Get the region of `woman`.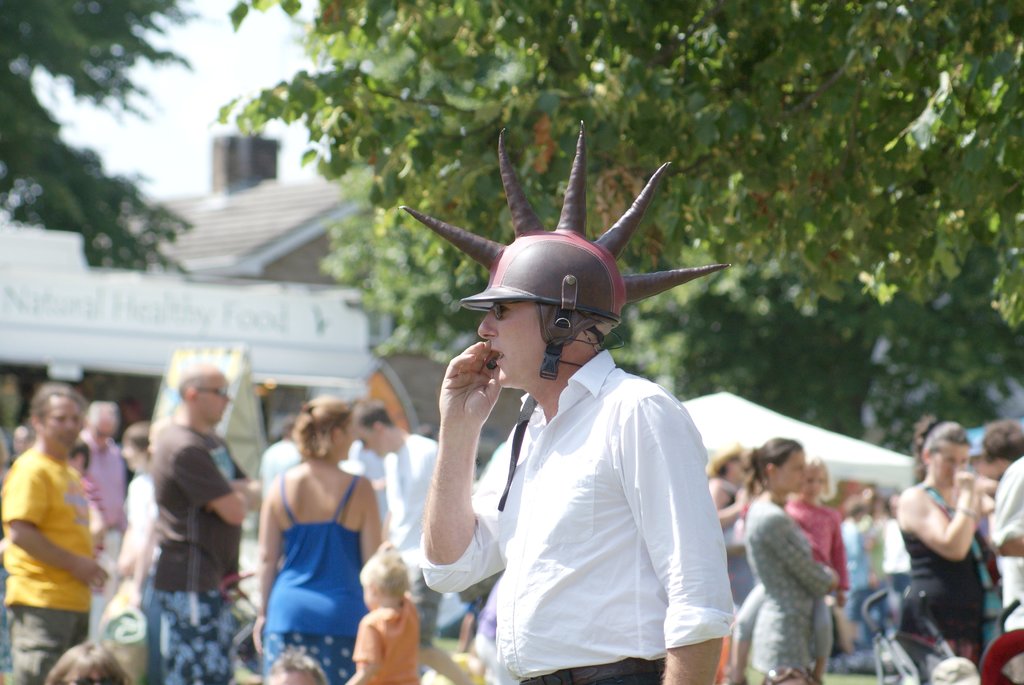
739:437:840:684.
